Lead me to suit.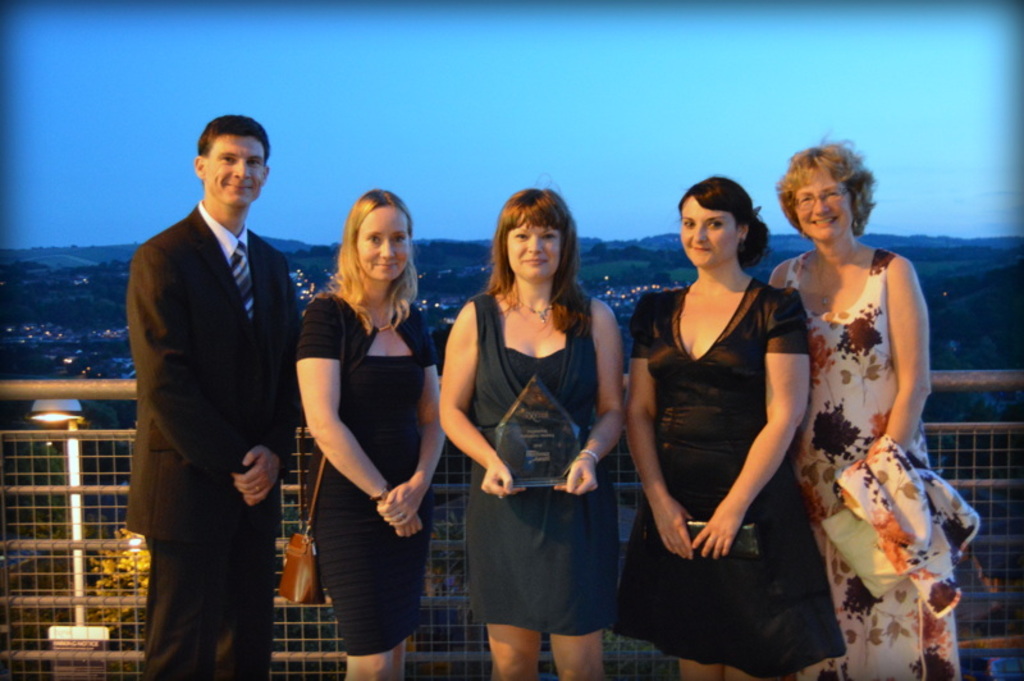
Lead to (128, 191, 298, 676).
